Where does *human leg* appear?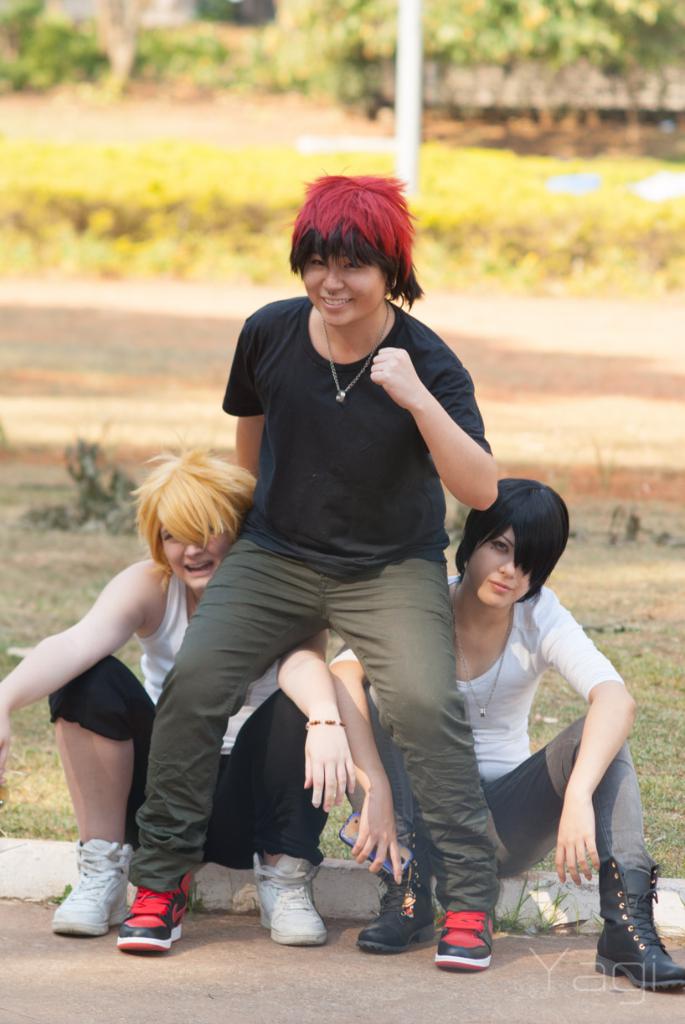
Appears at region(356, 690, 451, 950).
